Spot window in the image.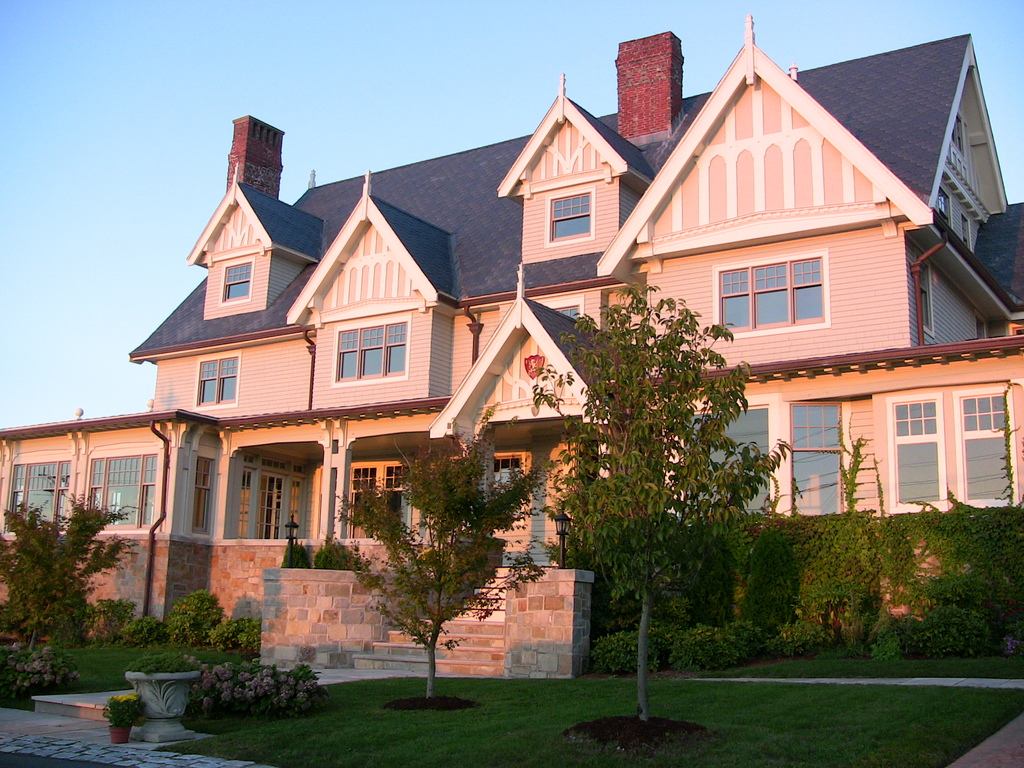
window found at left=888, top=393, right=945, bottom=512.
